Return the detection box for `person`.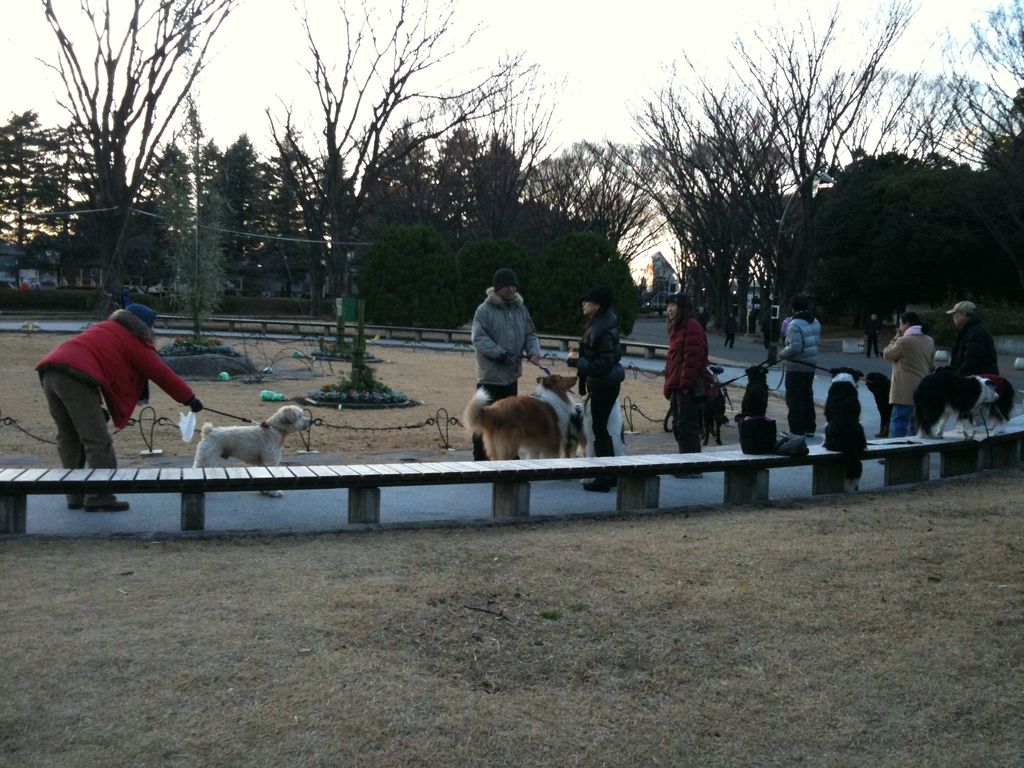
(30, 300, 202, 515).
